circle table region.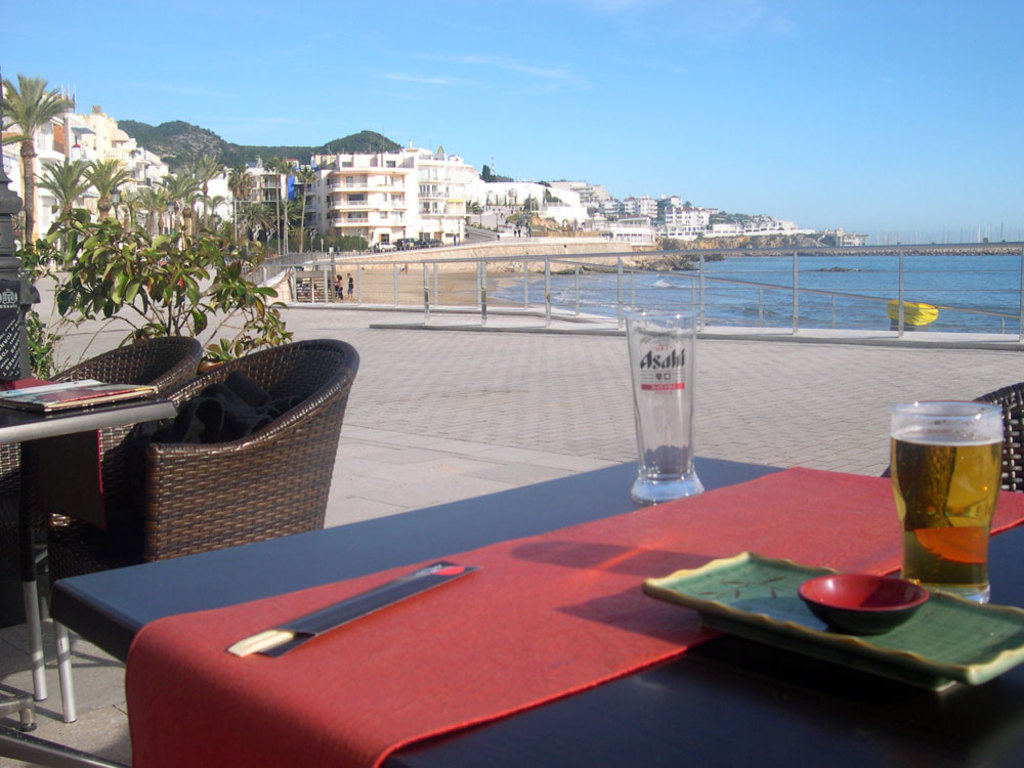
Region: <bbox>0, 375, 179, 729</bbox>.
